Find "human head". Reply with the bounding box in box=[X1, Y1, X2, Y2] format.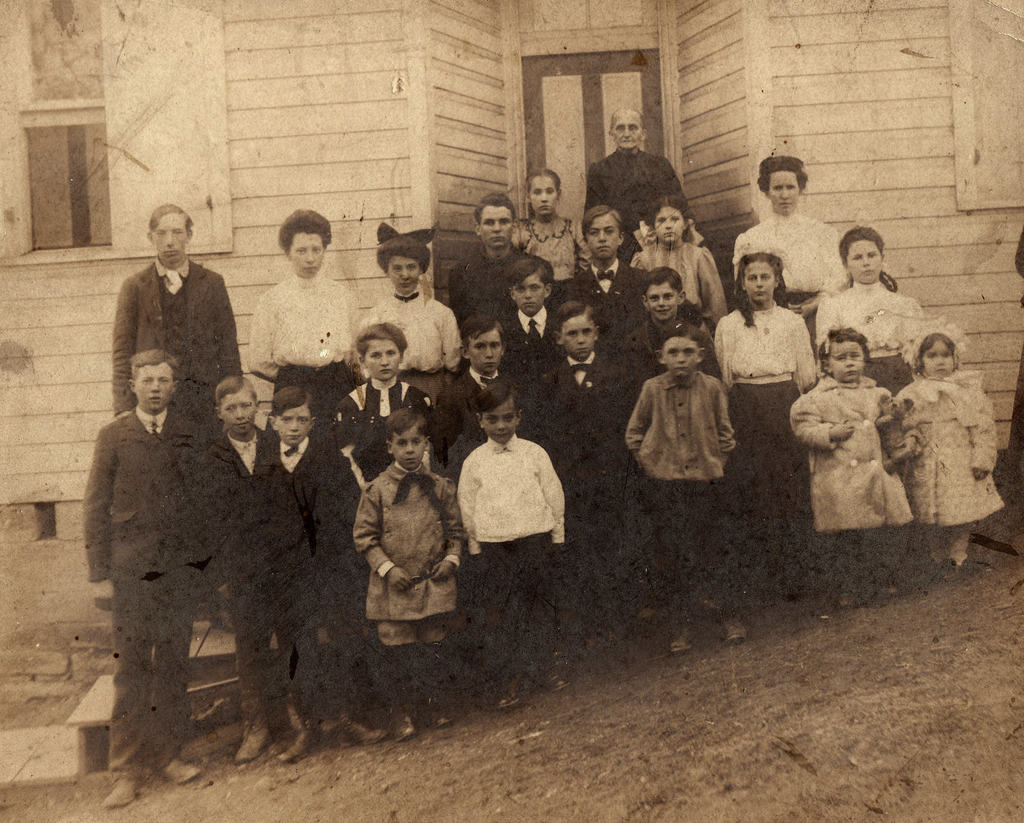
box=[838, 226, 886, 284].
